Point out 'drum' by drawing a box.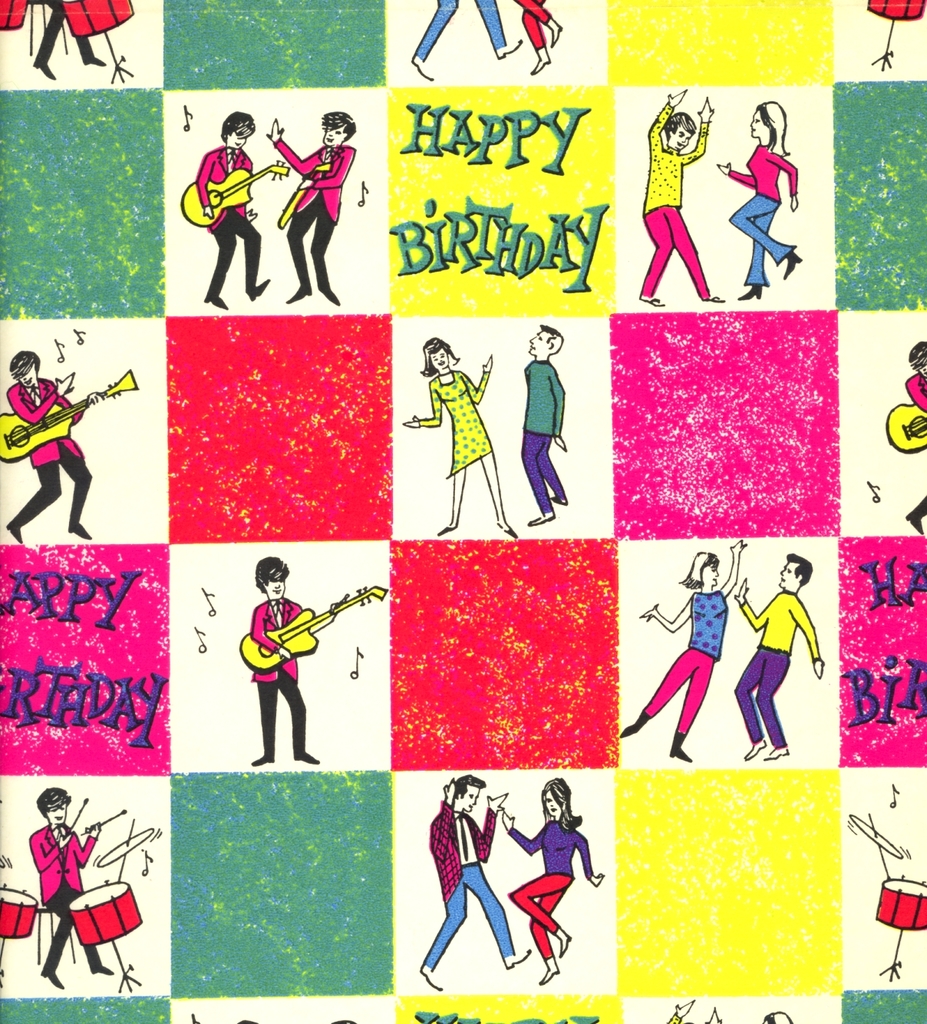
detection(2, 0, 31, 31).
